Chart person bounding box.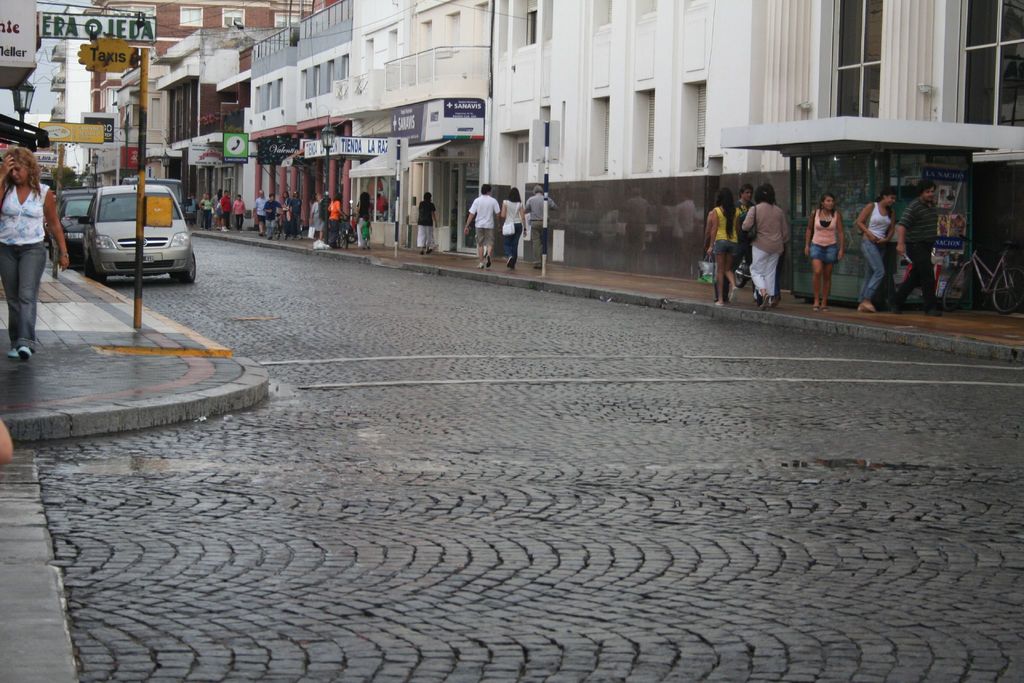
Charted: locate(706, 190, 729, 306).
